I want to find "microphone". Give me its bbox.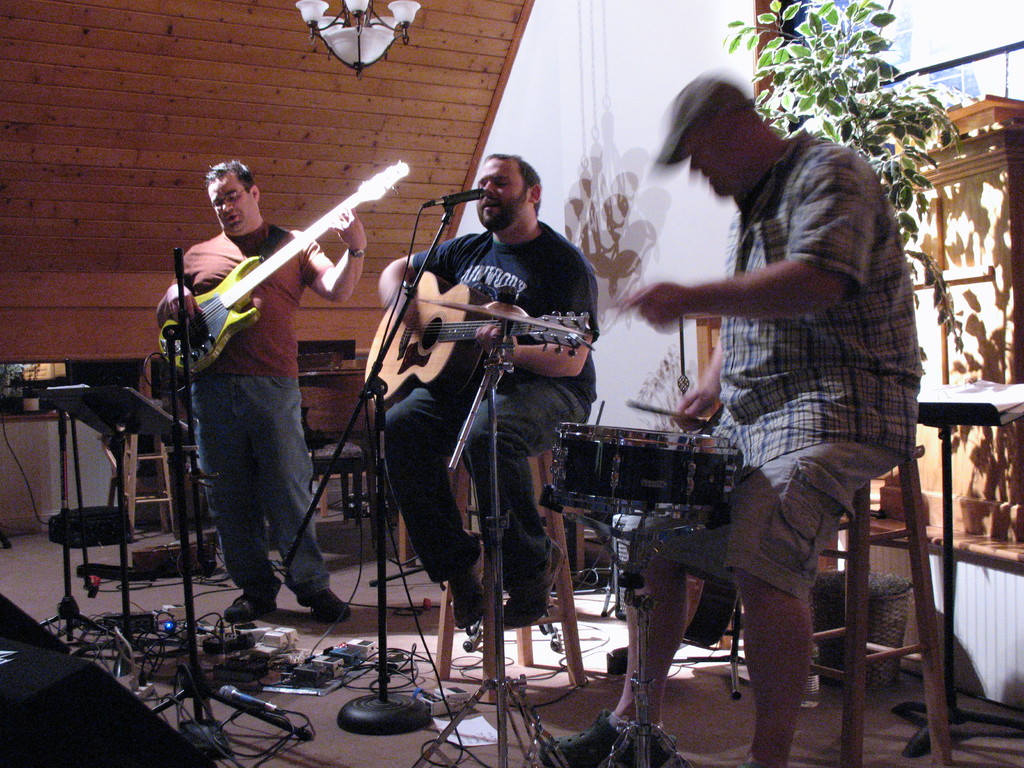
{"left": 218, "top": 685, "right": 285, "bottom": 712}.
